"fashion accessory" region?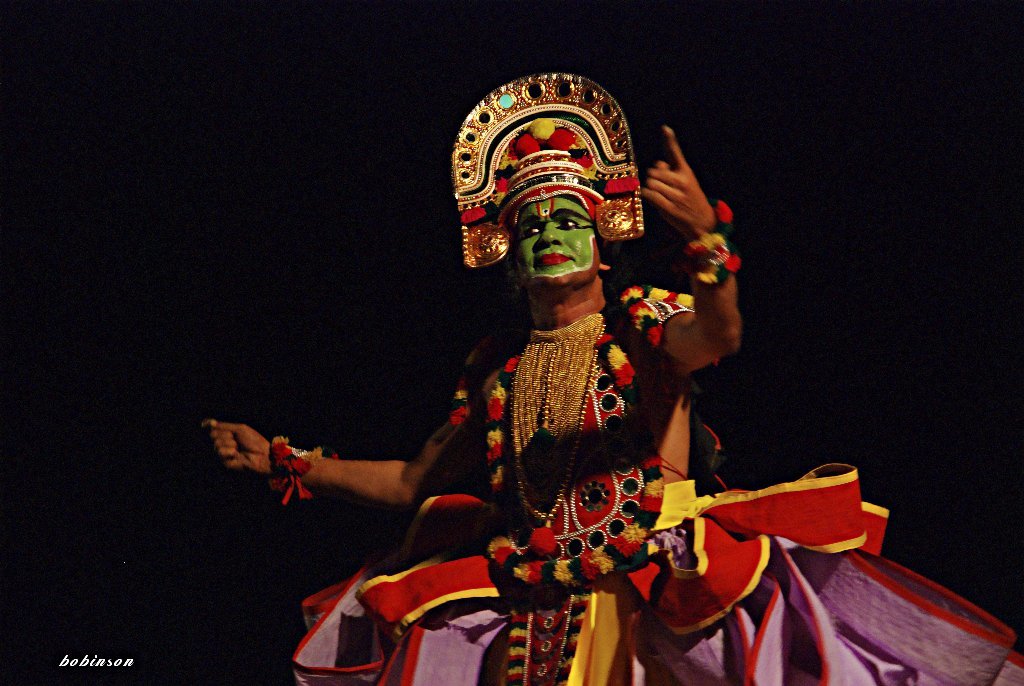
x1=486 y1=310 x2=668 y2=596
